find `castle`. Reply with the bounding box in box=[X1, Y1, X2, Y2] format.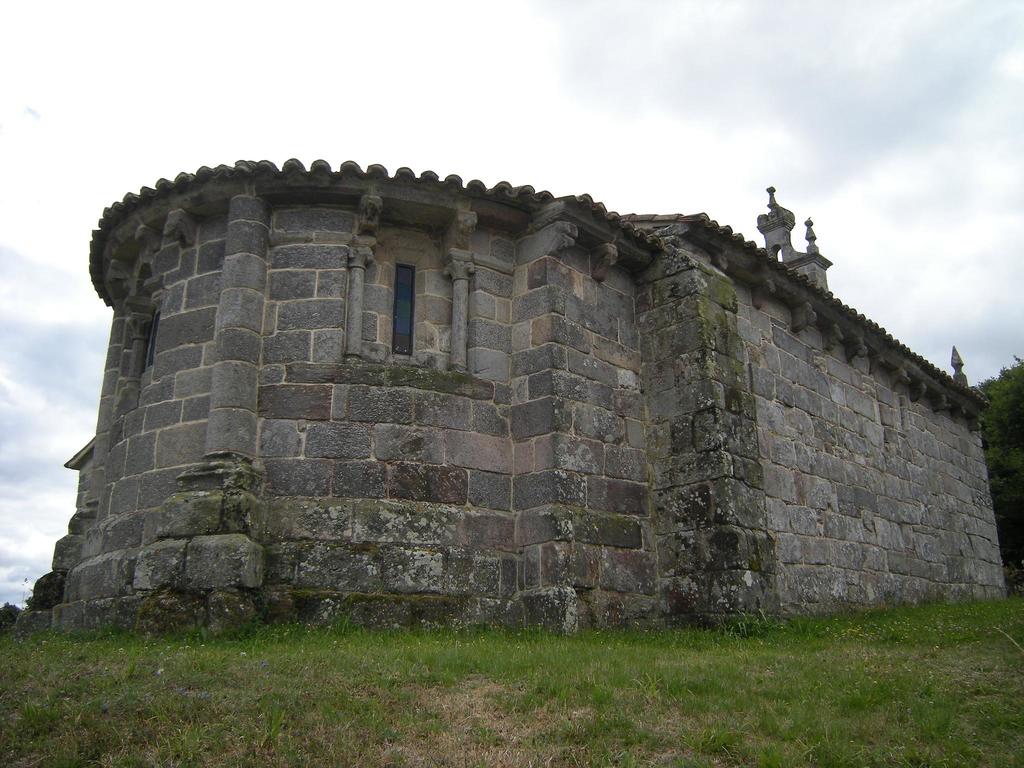
box=[15, 113, 999, 643].
